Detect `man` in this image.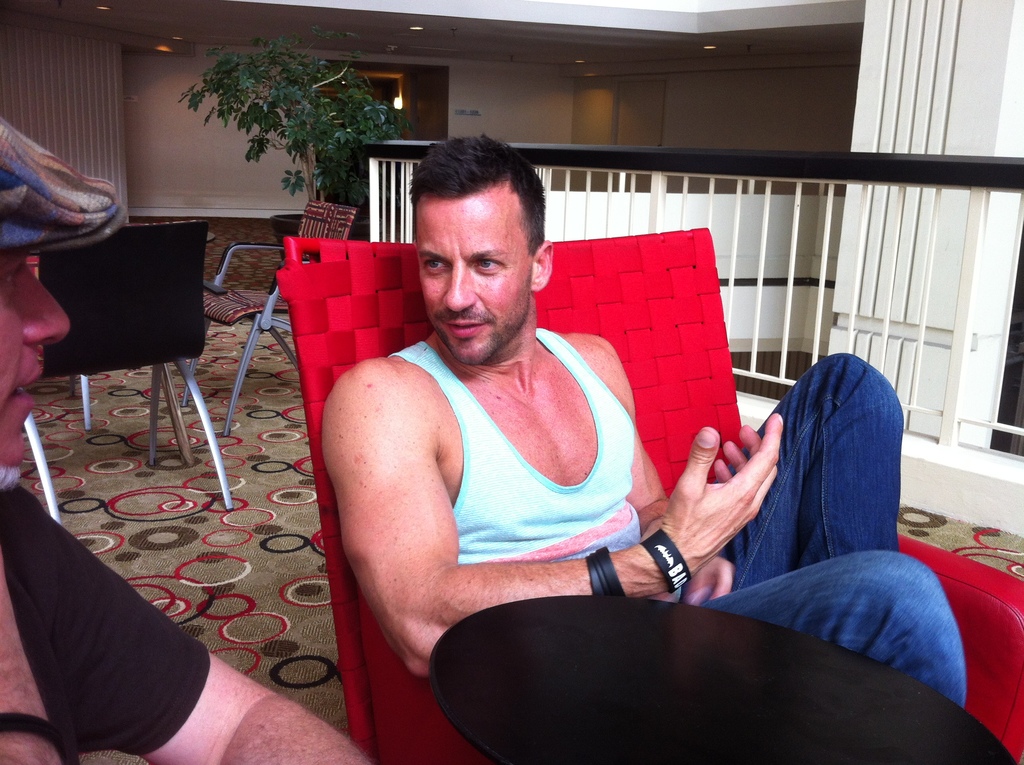
Detection: [left=0, top=113, right=383, bottom=764].
